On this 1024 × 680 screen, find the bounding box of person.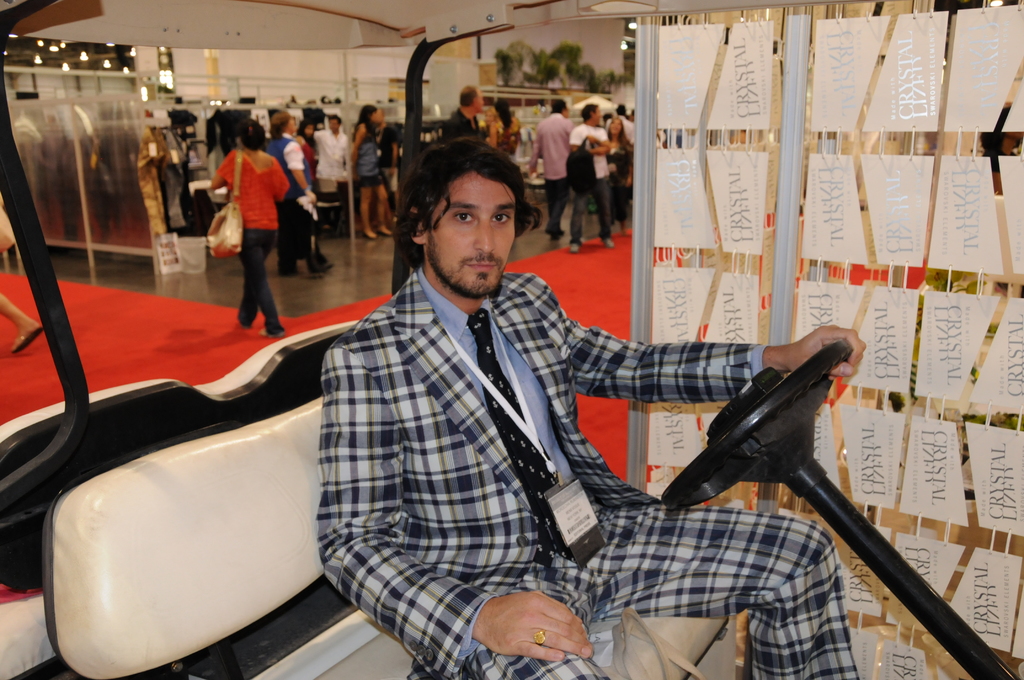
Bounding box: x1=524, y1=99, x2=572, y2=235.
